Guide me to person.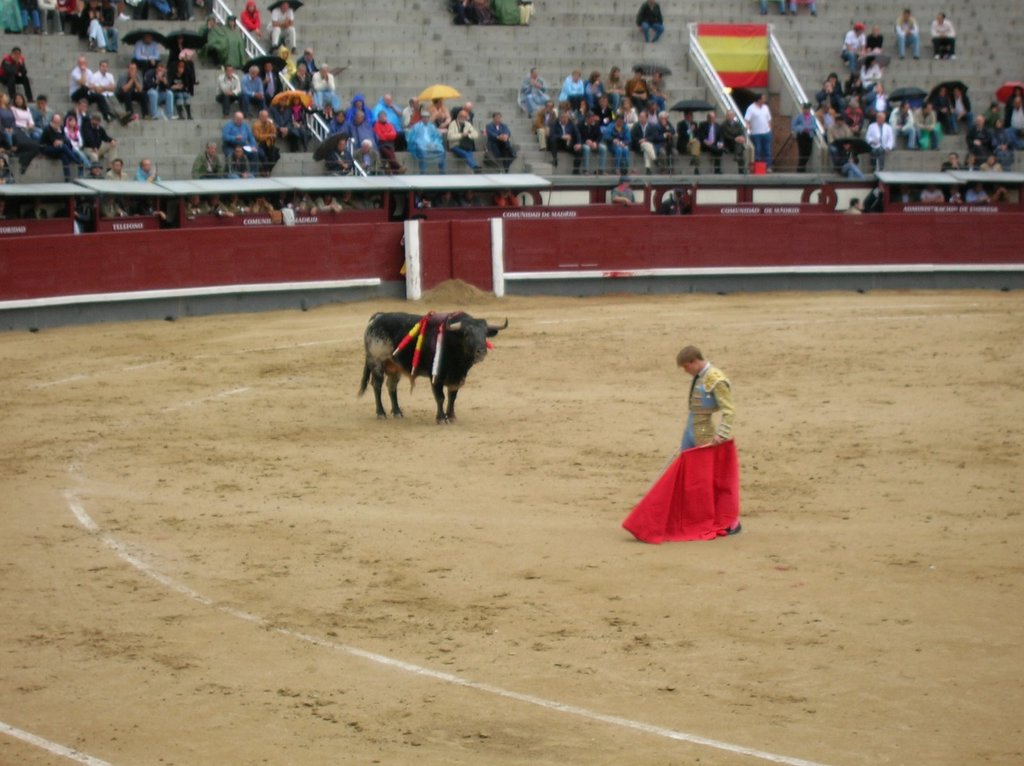
Guidance: locate(403, 110, 440, 170).
